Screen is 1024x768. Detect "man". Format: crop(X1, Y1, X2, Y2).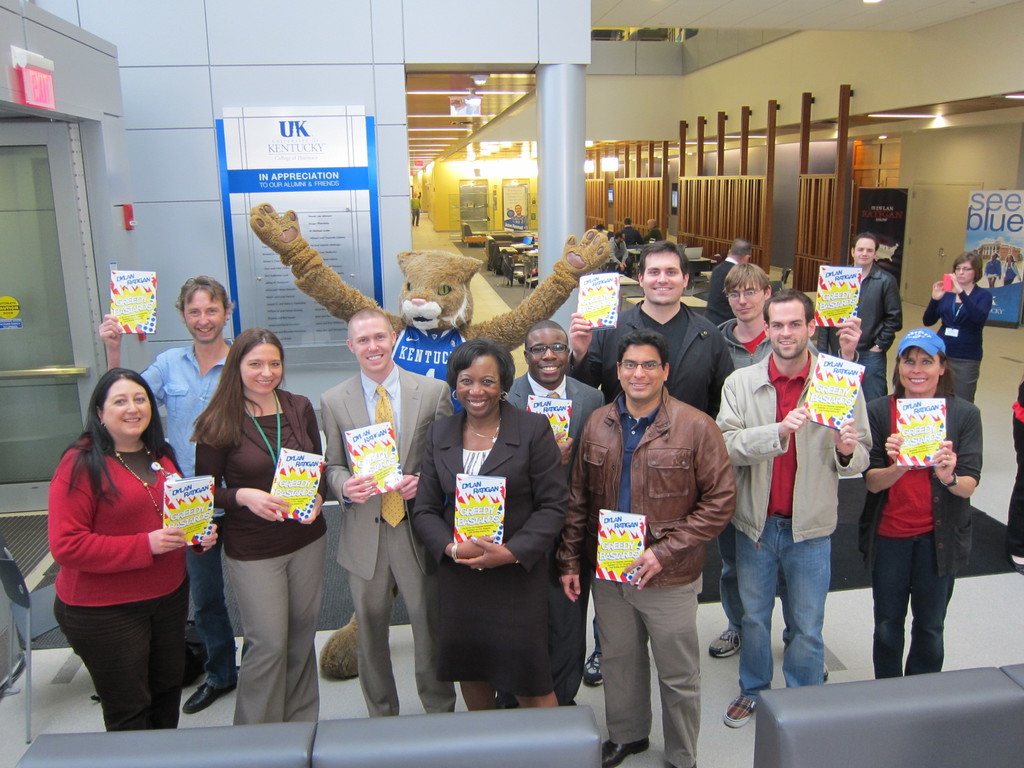
crop(719, 285, 877, 729).
